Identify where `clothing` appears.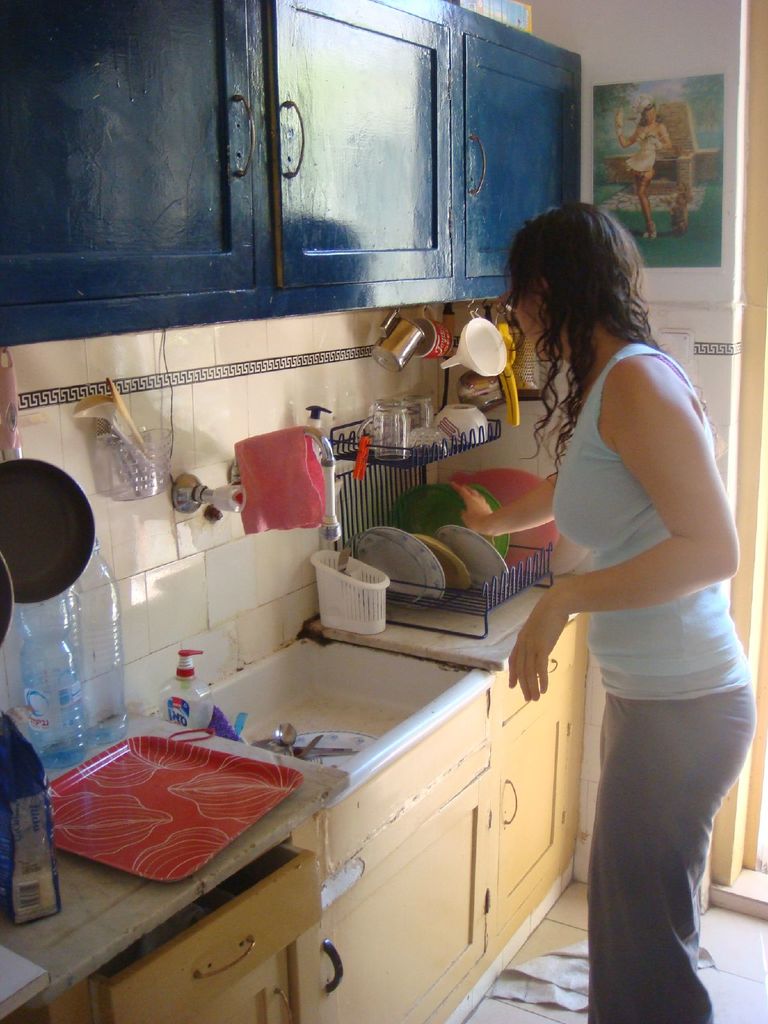
Appears at crop(504, 248, 742, 970).
